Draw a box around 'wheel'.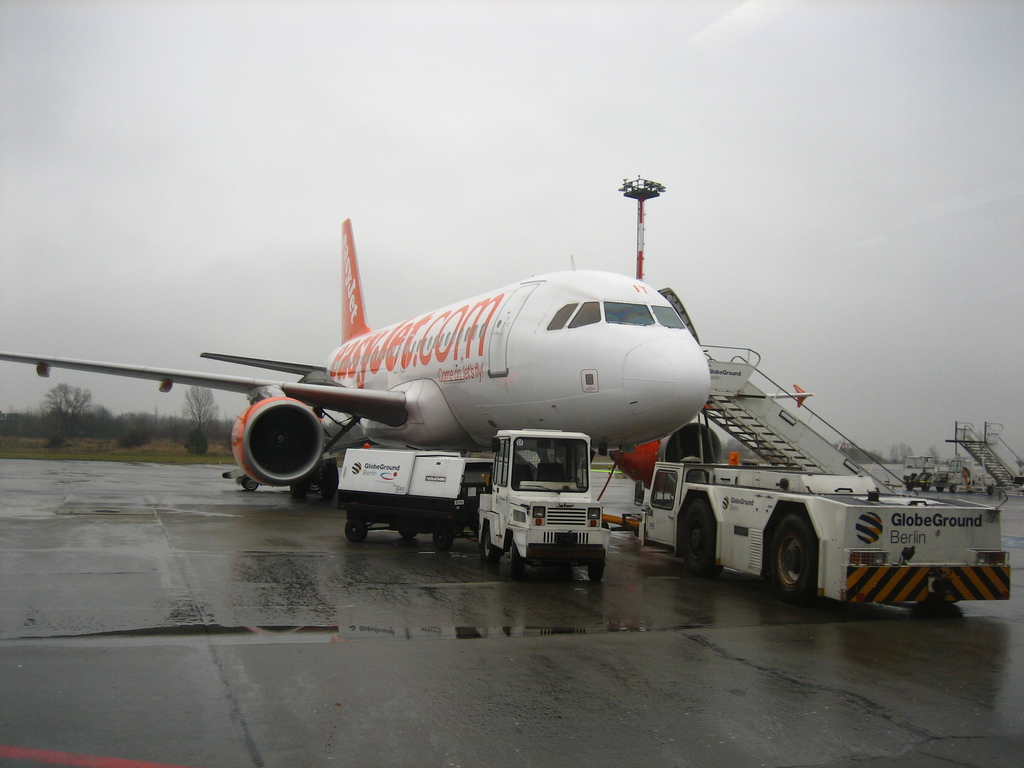
bbox=[680, 499, 724, 576].
